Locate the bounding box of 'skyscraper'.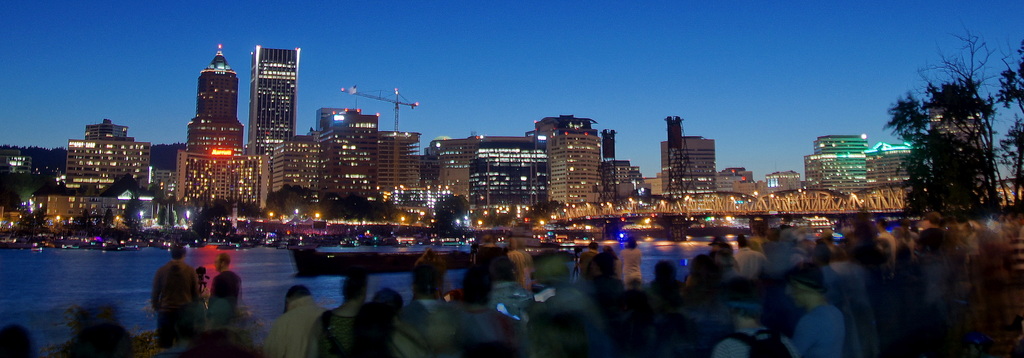
Bounding box: rect(254, 33, 302, 170).
